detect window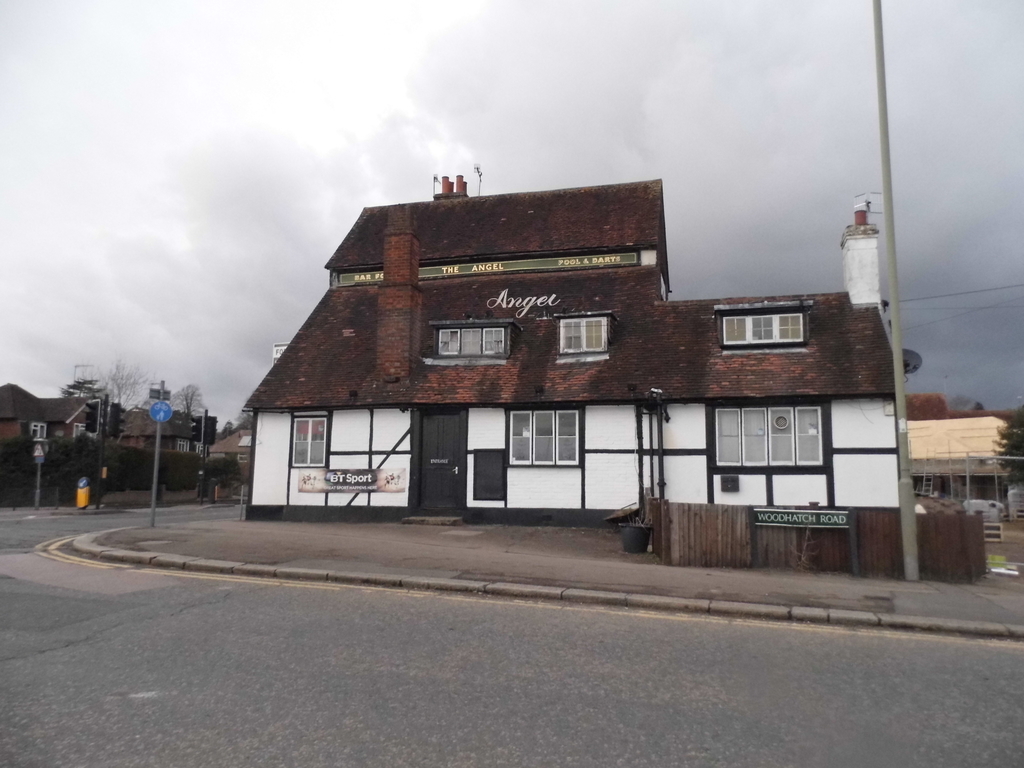
[x1=511, y1=413, x2=580, y2=468]
